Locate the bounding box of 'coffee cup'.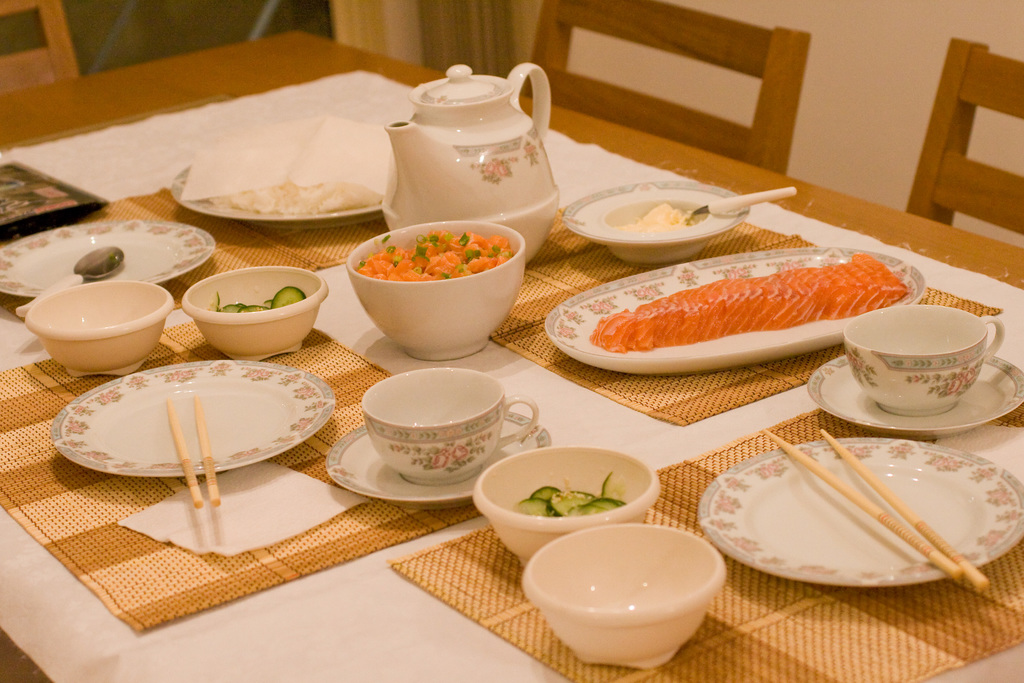
Bounding box: pyautogui.locateOnScreen(840, 304, 1002, 418).
